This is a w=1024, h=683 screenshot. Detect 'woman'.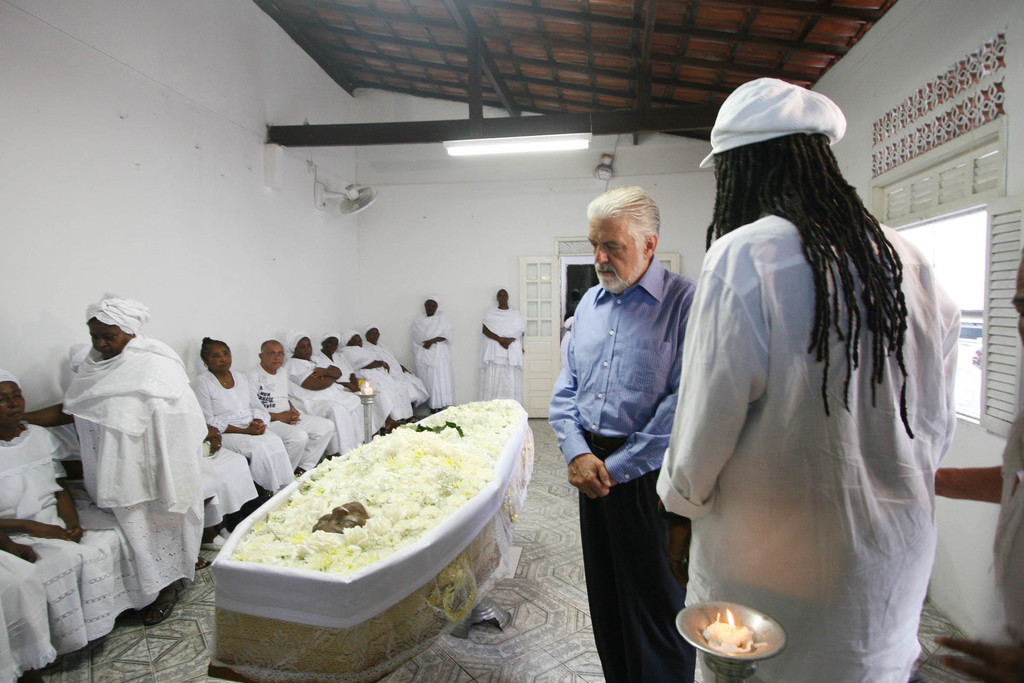
pyautogui.locateOnScreen(340, 327, 420, 425).
